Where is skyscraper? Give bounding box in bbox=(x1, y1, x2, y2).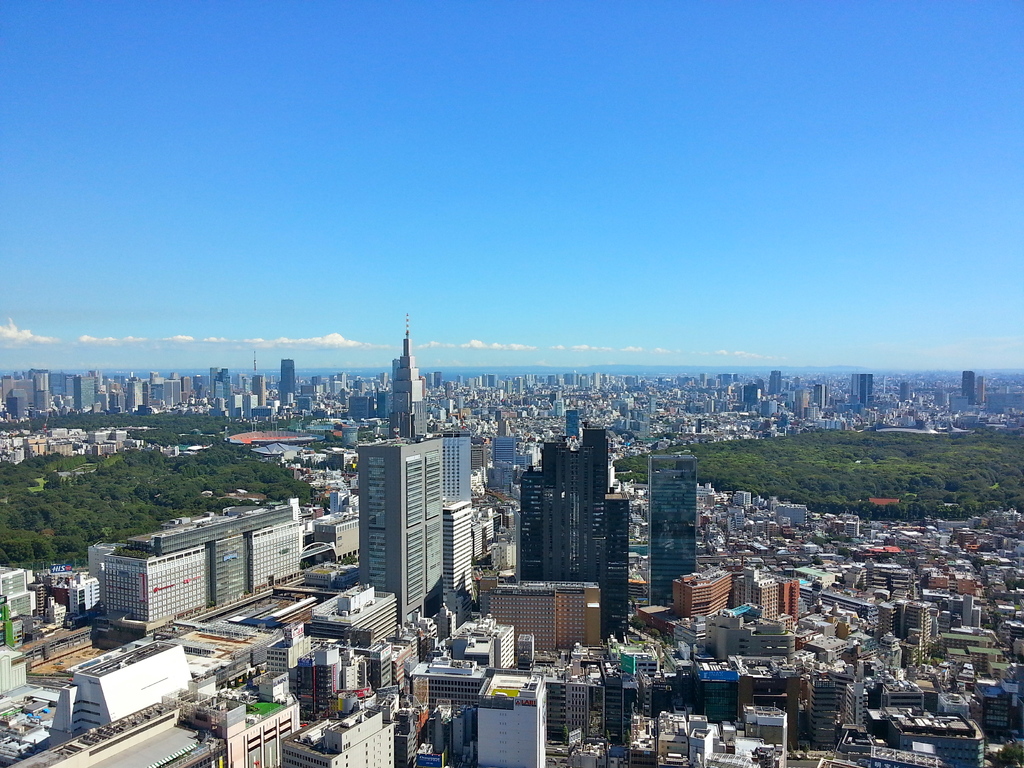
bbox=(166, 380, 182, 405).
